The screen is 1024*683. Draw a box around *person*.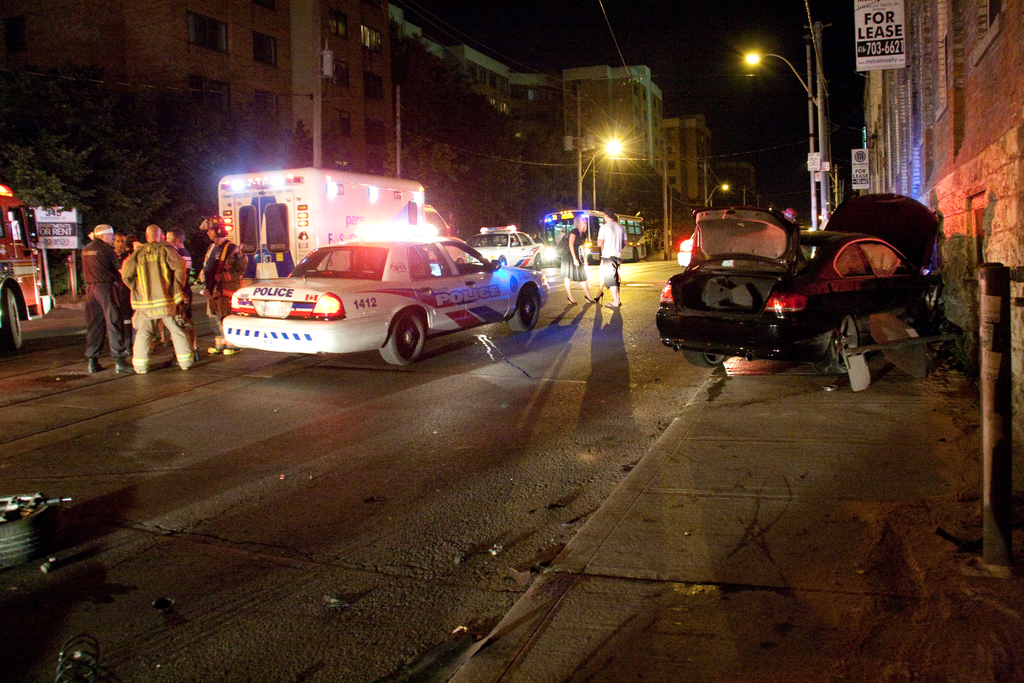
left=118, top=234, right=145, bottom=305.
